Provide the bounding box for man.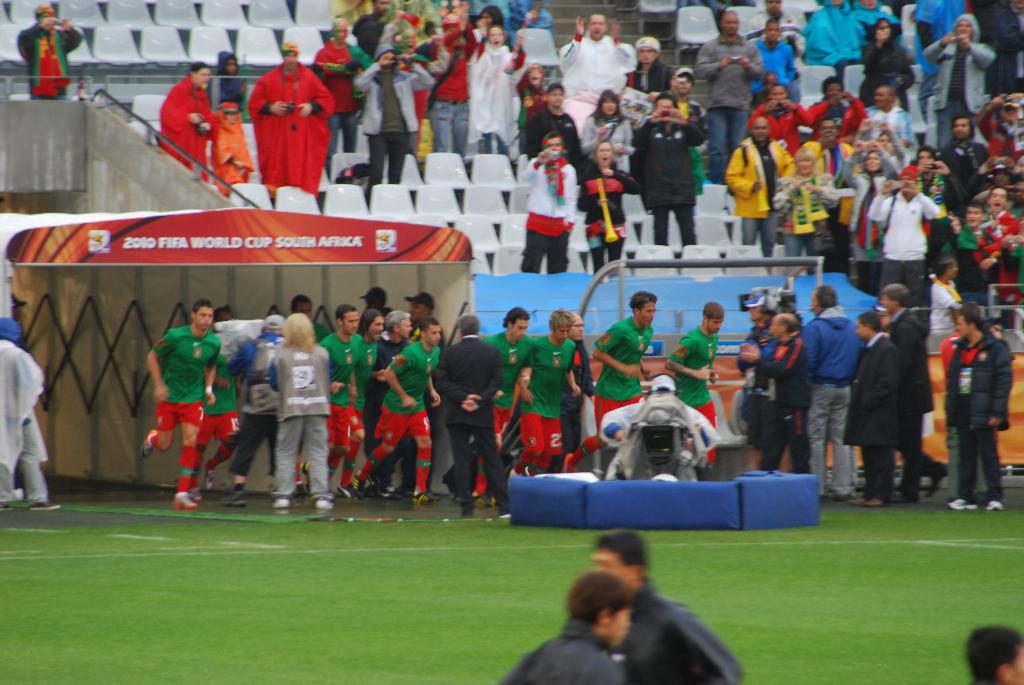
BBox(595, 292, 658, 425).
